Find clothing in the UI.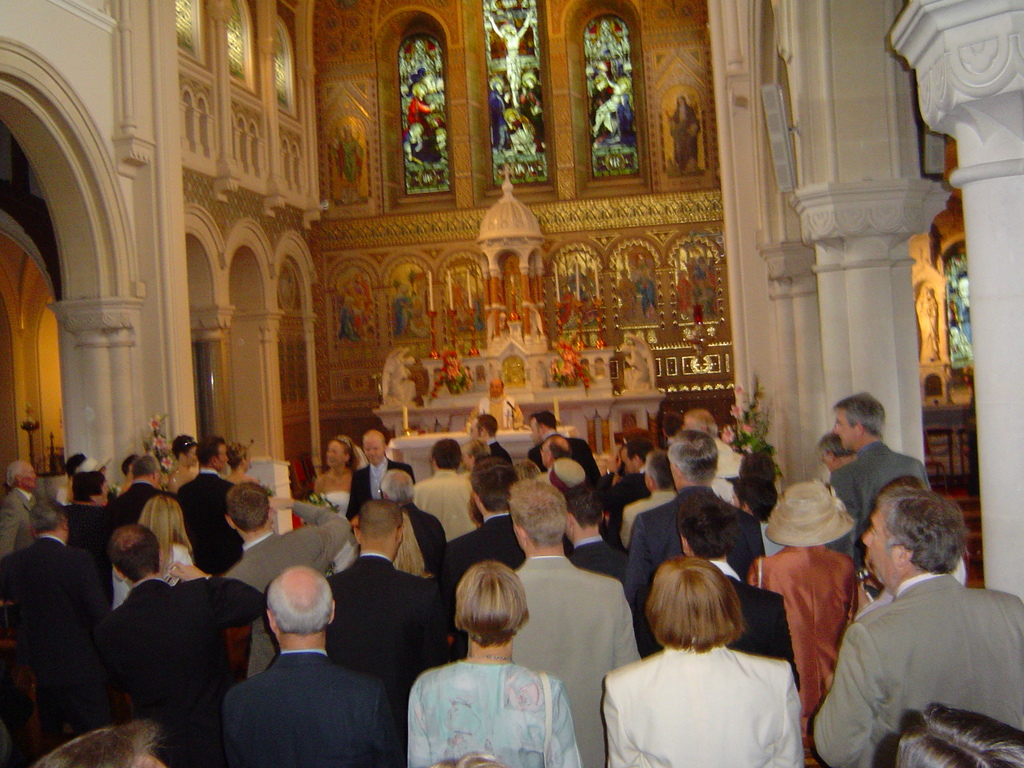
UI element at 744 550 858 719.
